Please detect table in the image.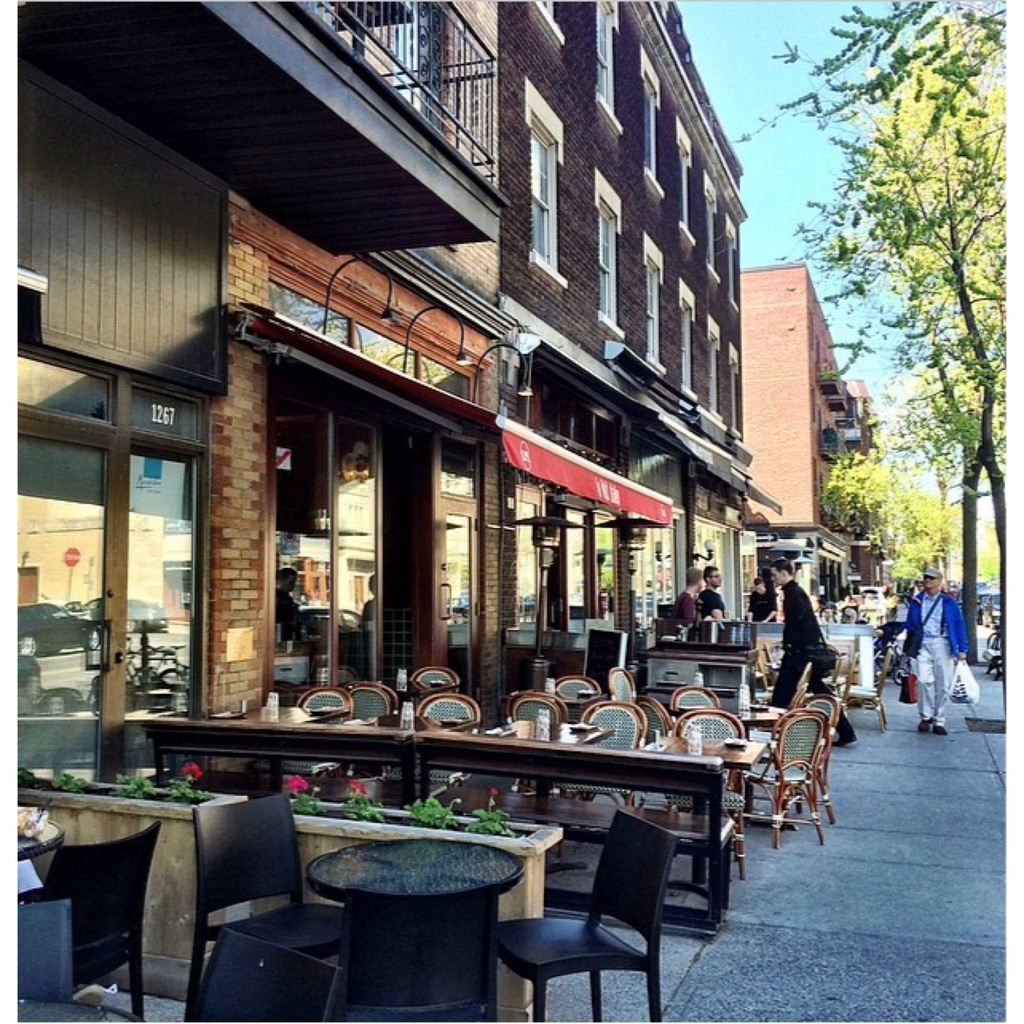
216 704 351 728.
